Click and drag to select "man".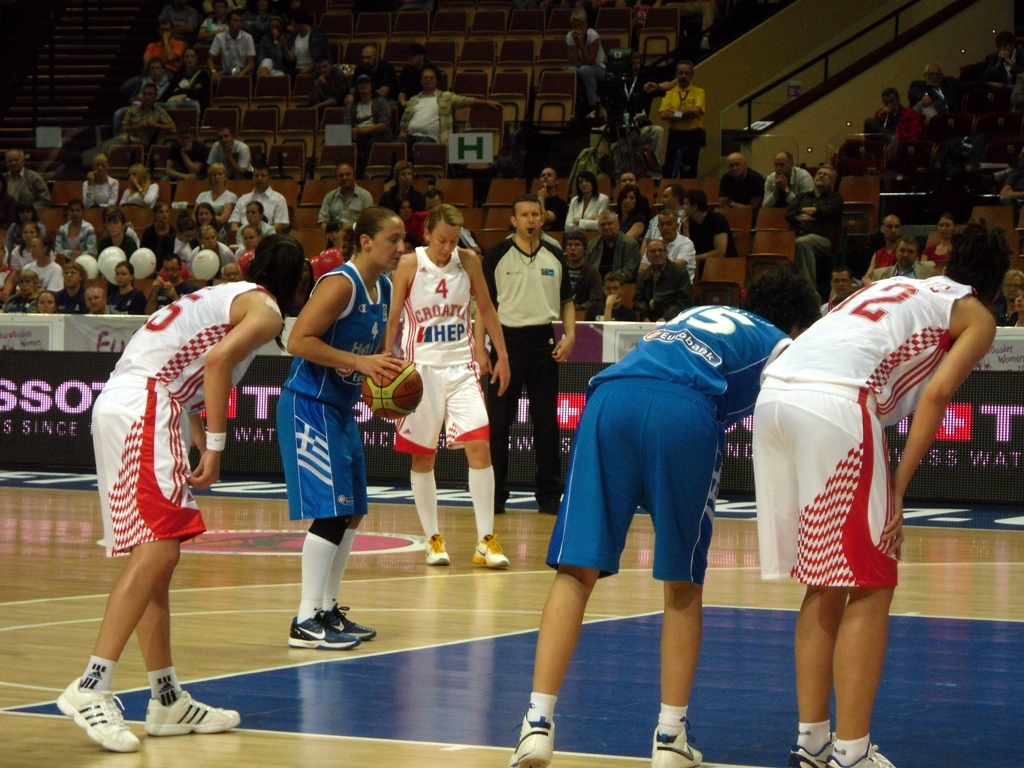
Selection: select_region(316, 164, 378, 234).
